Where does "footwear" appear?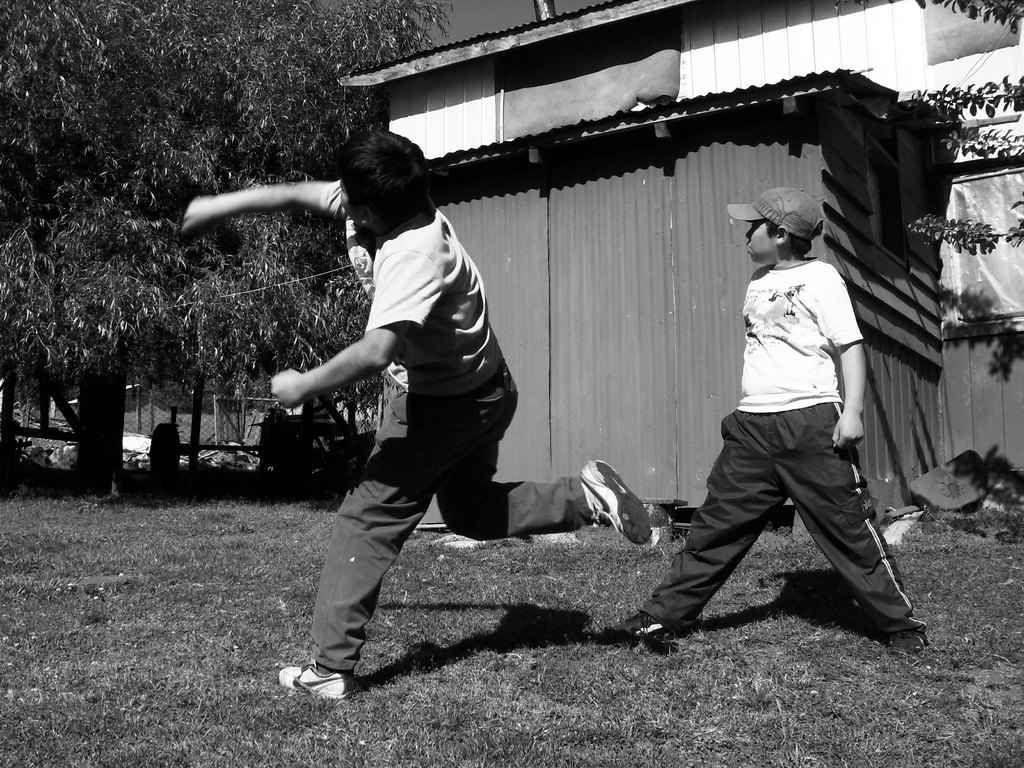
Appears at (x1=575, y1=461, x2=652, y2=559).
